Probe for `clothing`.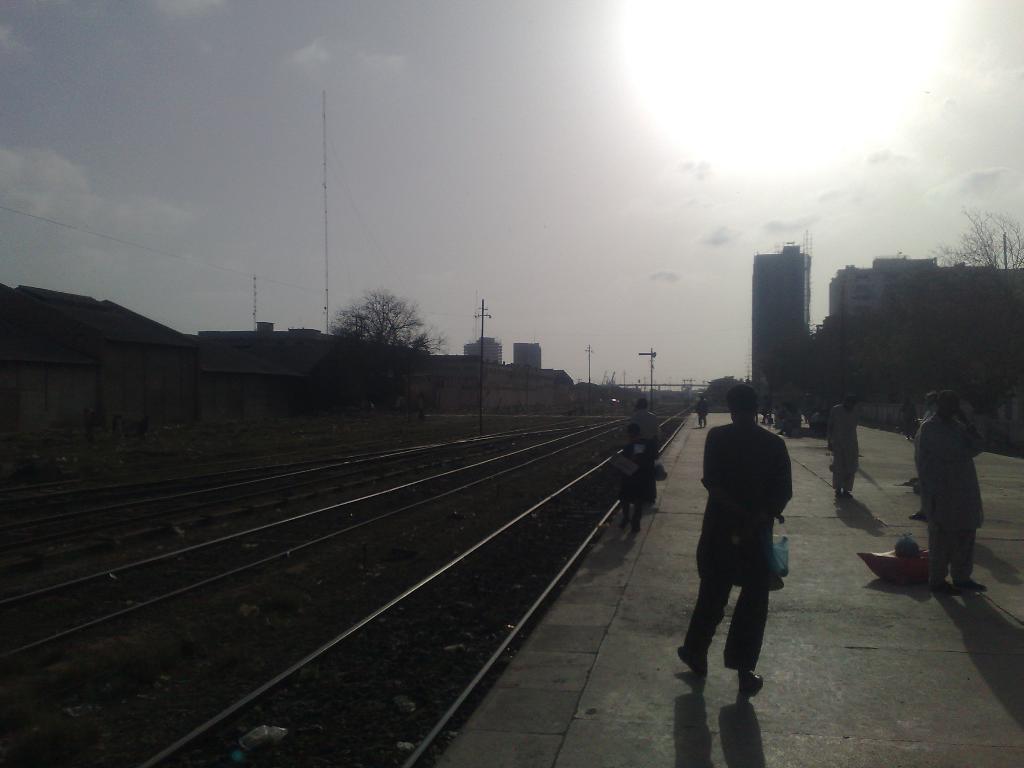
Probe result: locate(826, 397, 863, 498).
